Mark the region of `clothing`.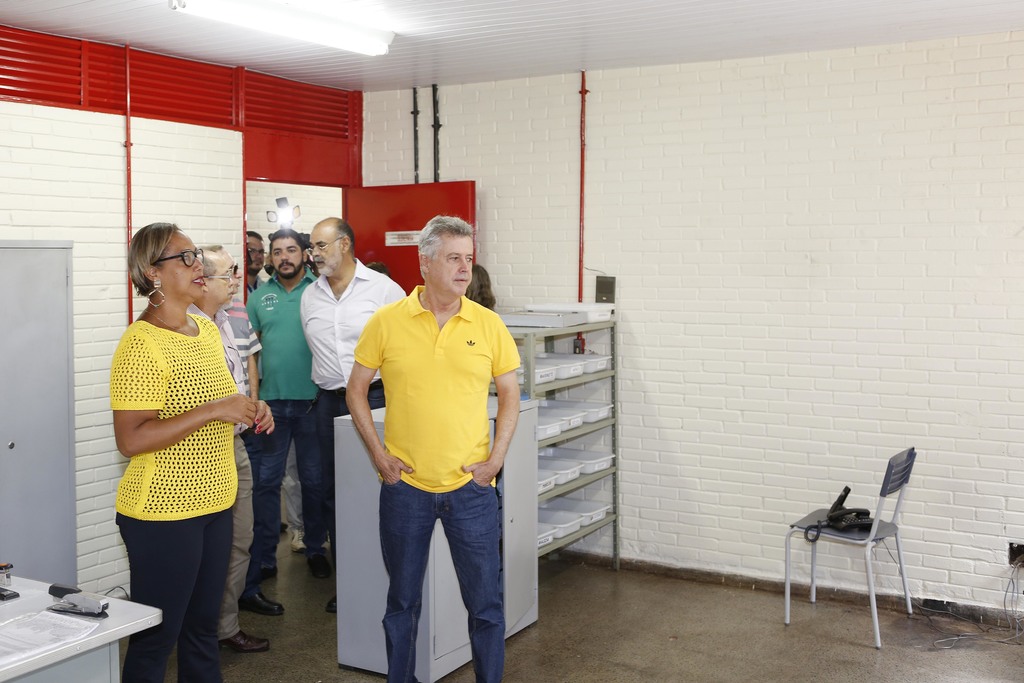
Region: [x1=354, y1=278, x2=519, y2=682].
